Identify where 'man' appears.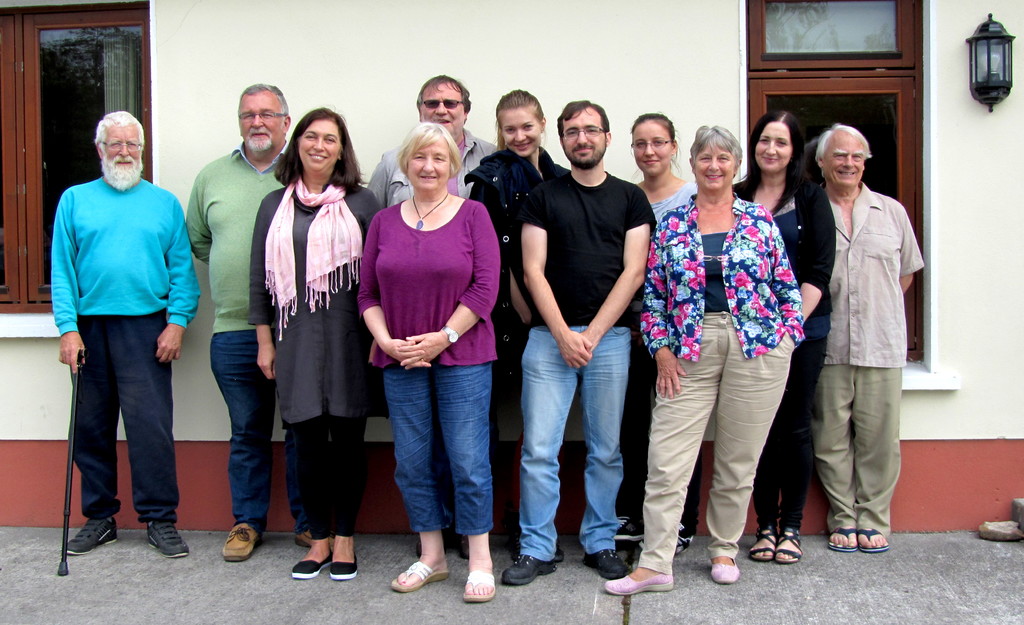
Appears at 42/105/195/571.
